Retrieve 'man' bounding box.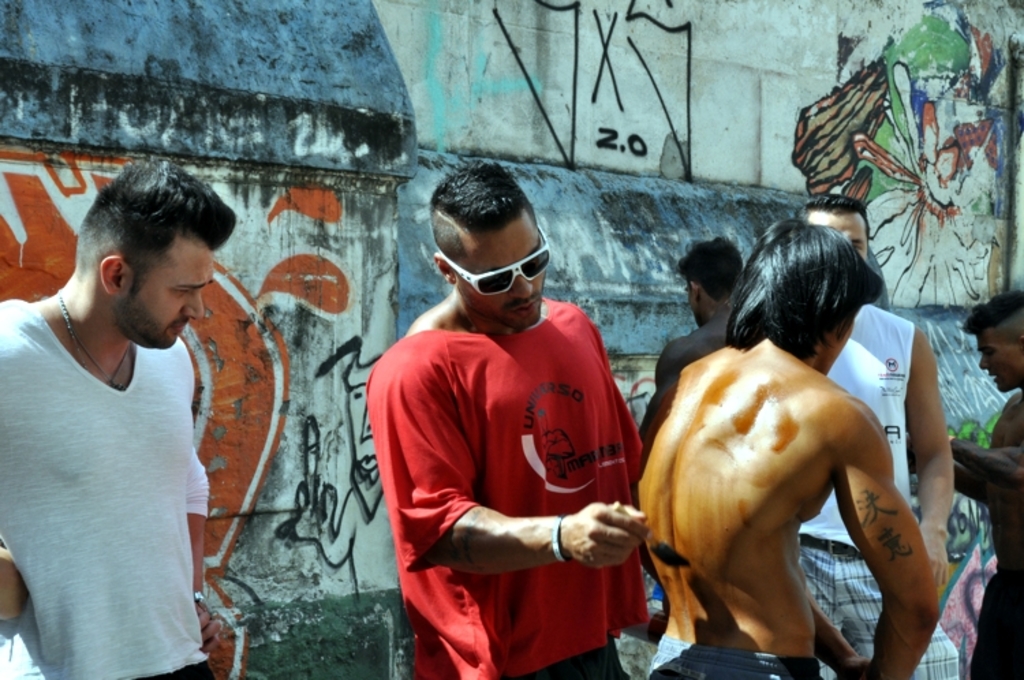
Bounding box: [636,213,949,679].
